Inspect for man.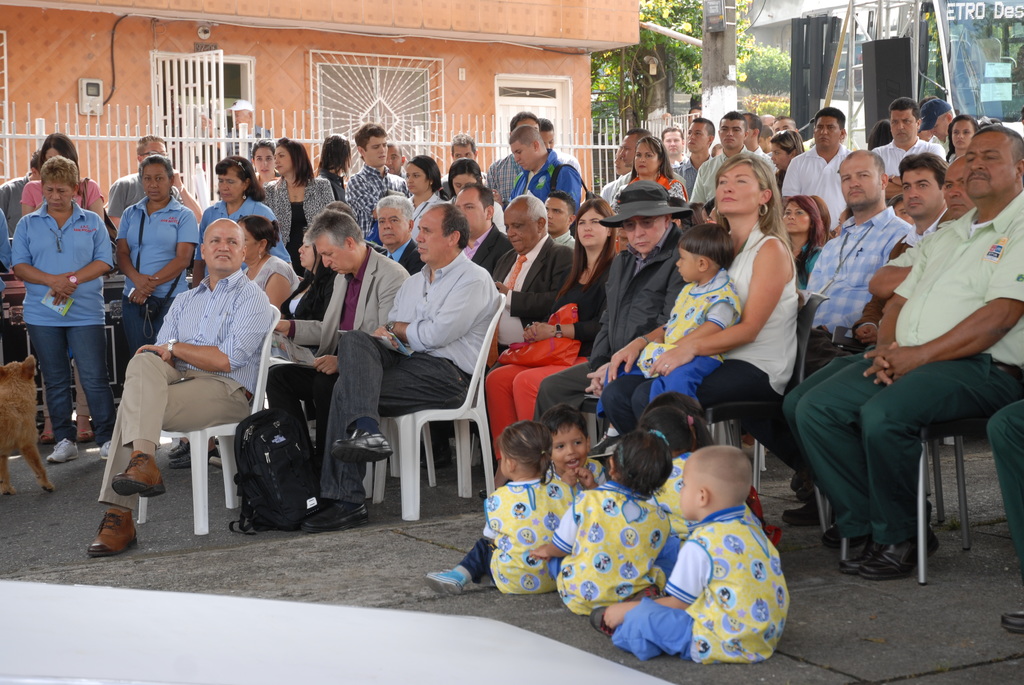
Inspection: region(346, 120, 408, 235).
